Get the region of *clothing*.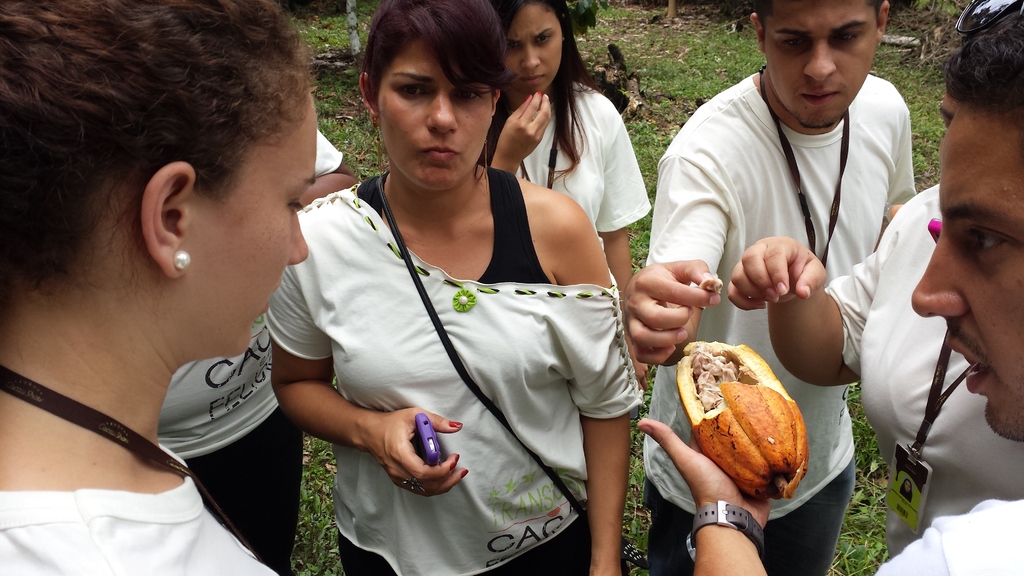
bbox=[513, 76, 655, 243].
